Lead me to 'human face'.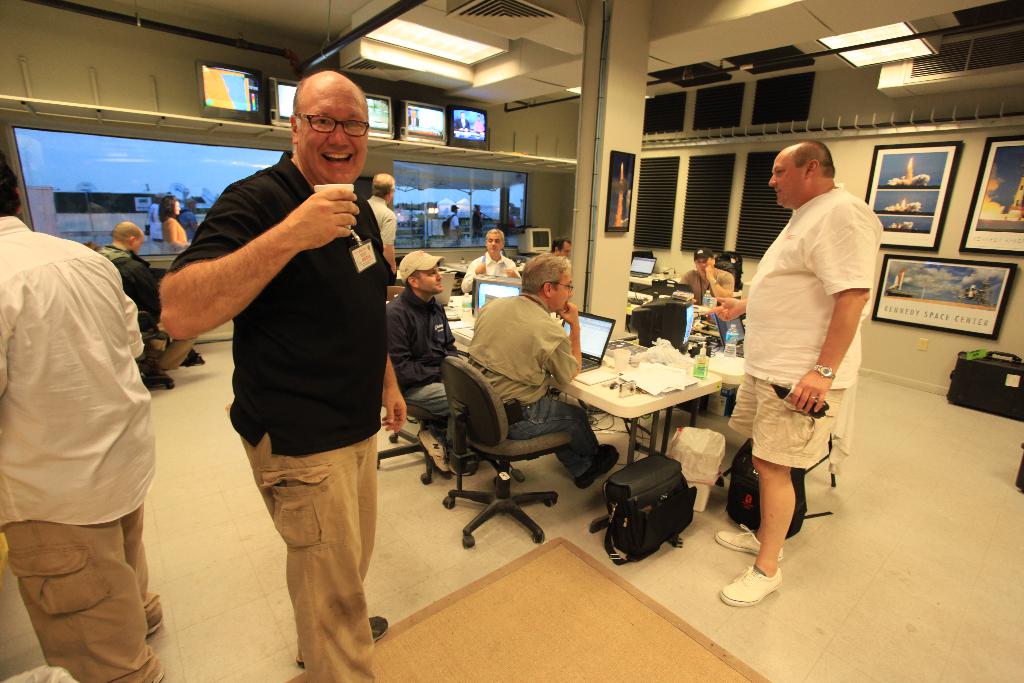
Lead to Rect(552, 268, 575, 311).
